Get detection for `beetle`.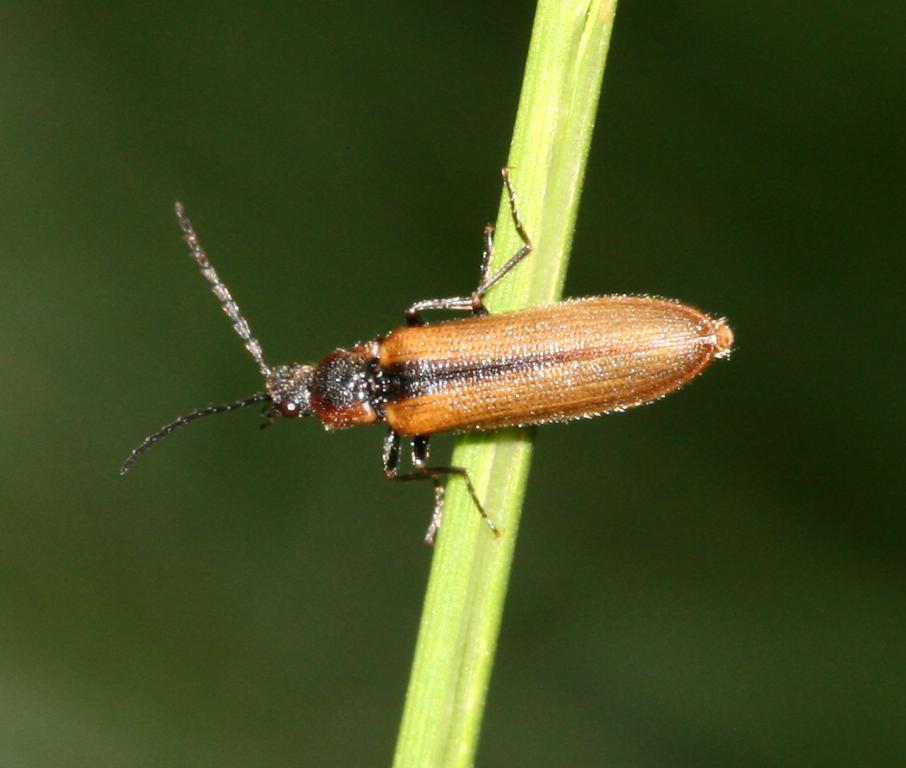
Detection: 156 182 770 522.
